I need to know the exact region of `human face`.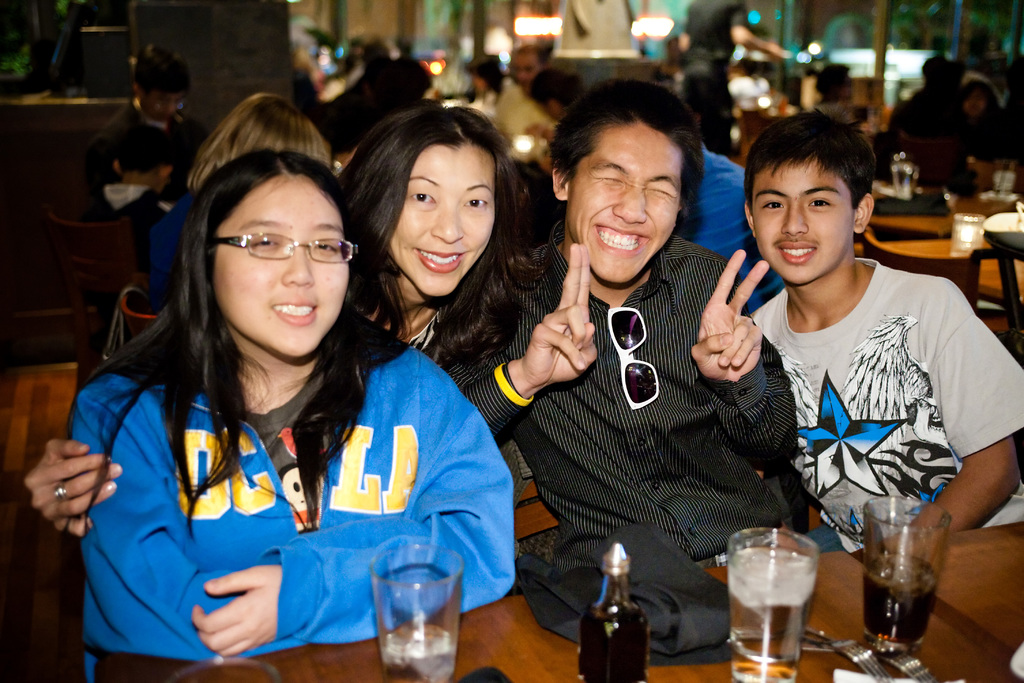
Region: (751, 163, 856, 286).
